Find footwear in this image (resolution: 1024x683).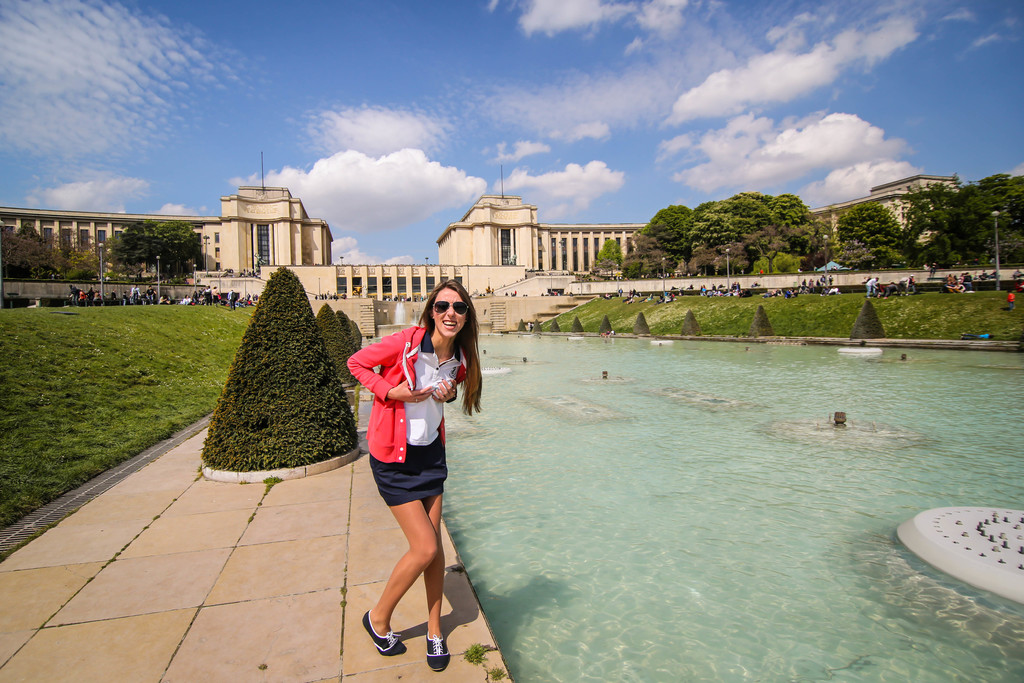
426 636 452 674.
